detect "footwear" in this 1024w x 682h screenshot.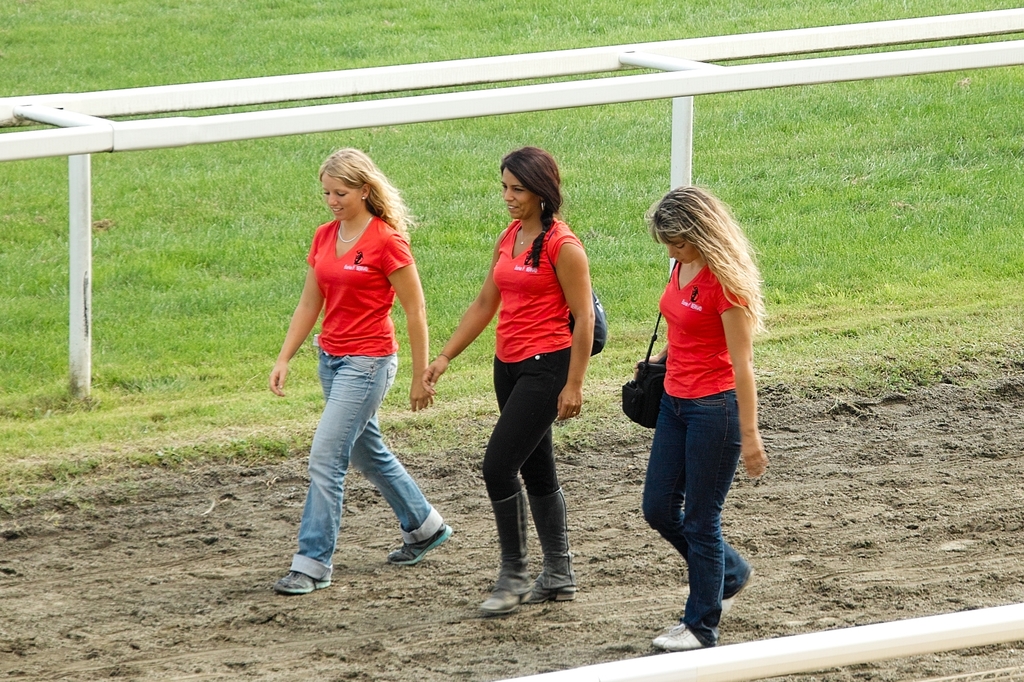
Detection: 268:566:332:594.
